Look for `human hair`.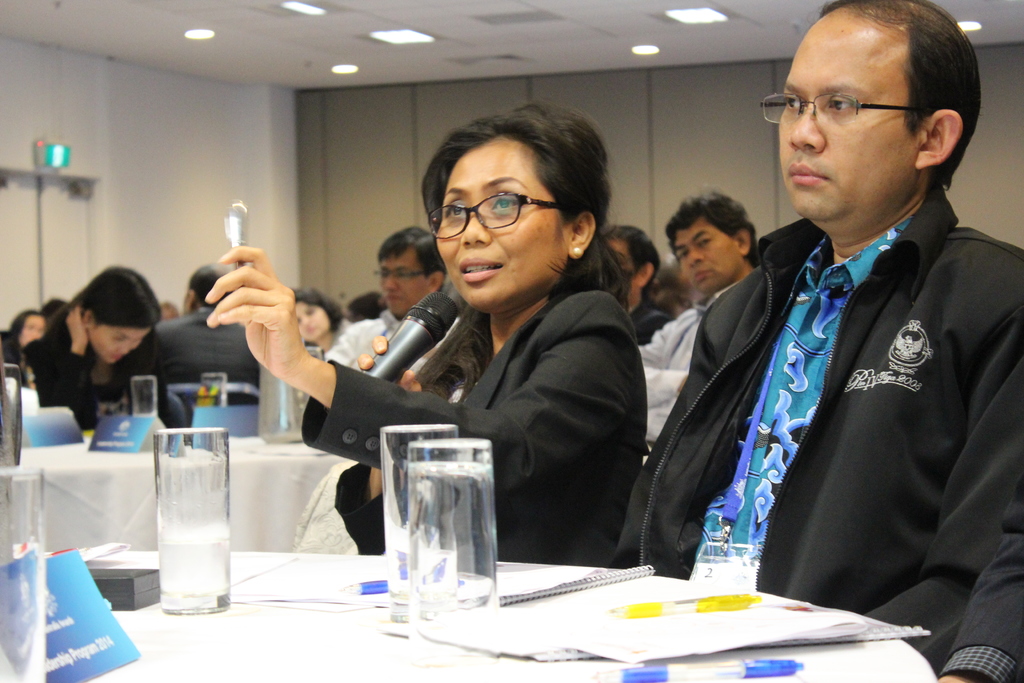
Found: locate(334, 293, 388, 323).
